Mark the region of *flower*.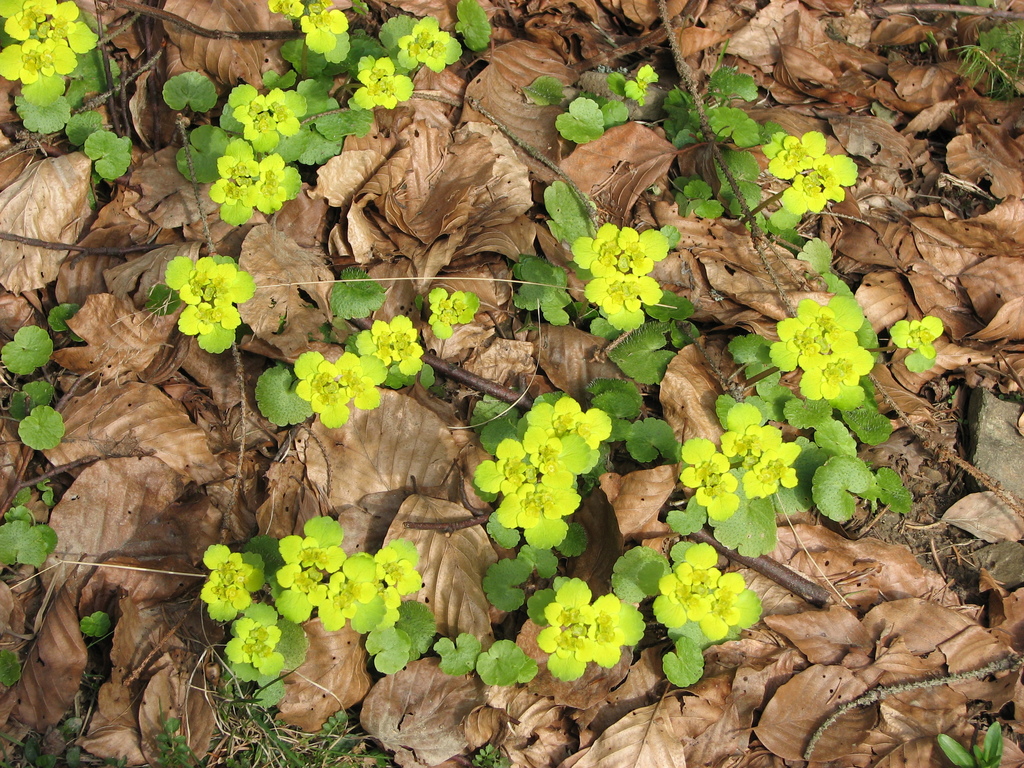
Region: locate(291, 347, 387, 426).
